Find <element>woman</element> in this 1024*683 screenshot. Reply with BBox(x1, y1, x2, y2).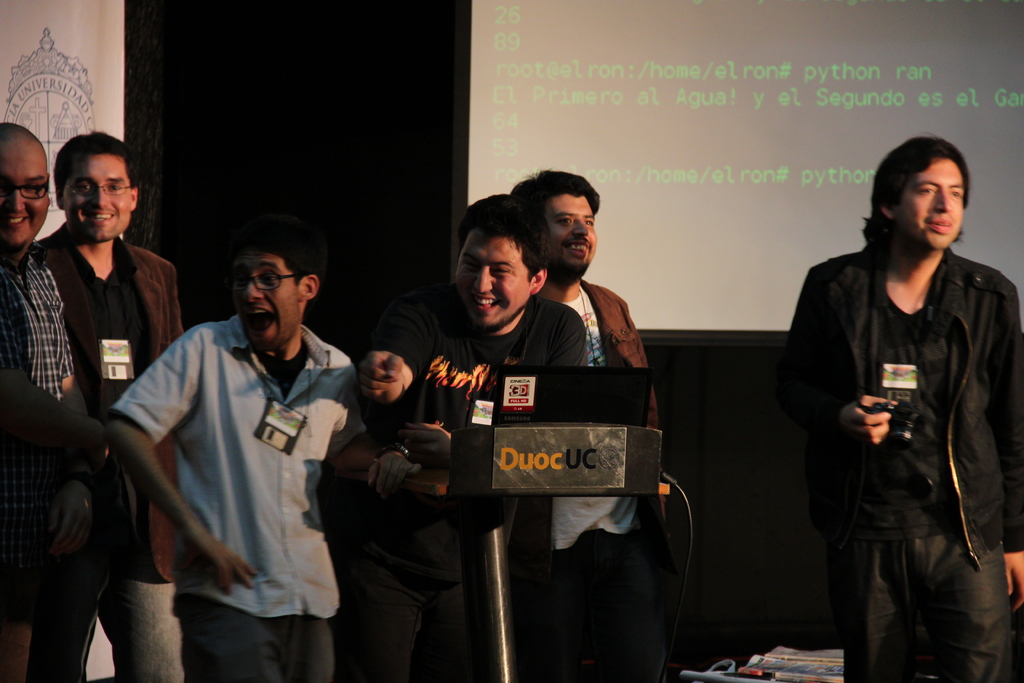
BBox(787, 133, 1016, 682).
